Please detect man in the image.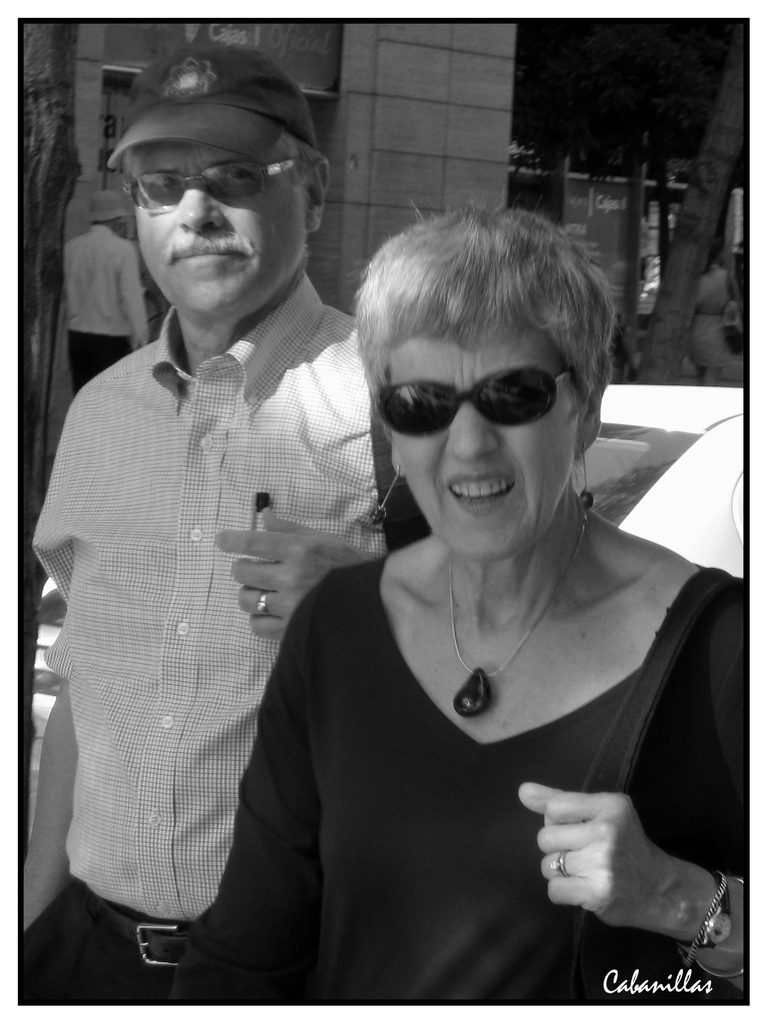
pyautogui.locateOnScreen(19, 43, 388, 1007).
